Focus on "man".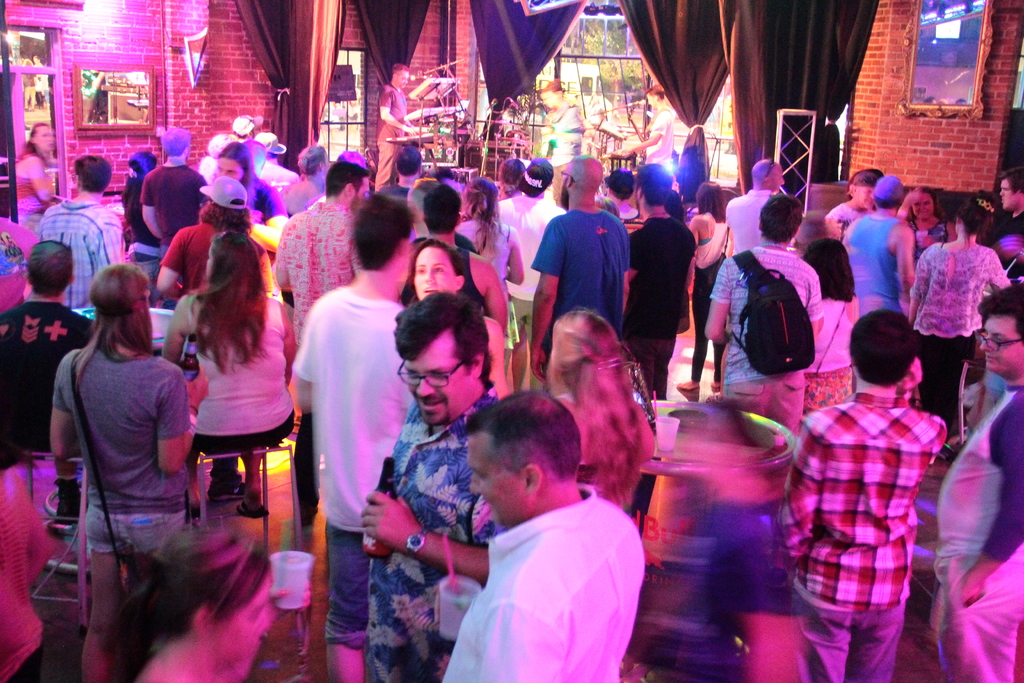
Focused at l=139, t=123, r=209, b=266.
